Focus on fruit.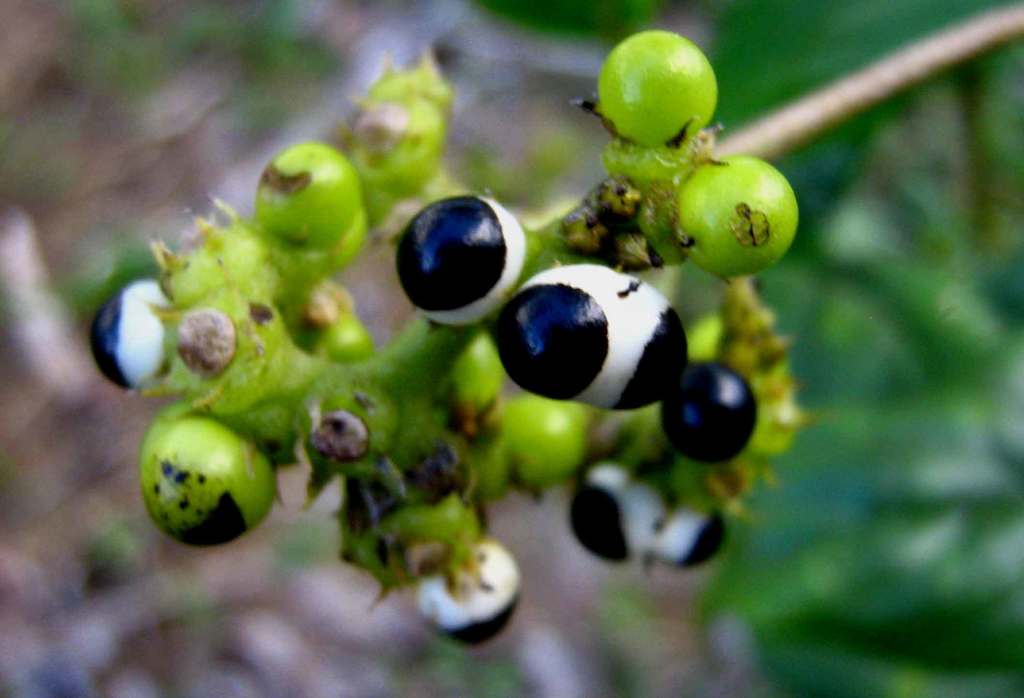
Focused at l=254, t=141, r=363, b=253.
